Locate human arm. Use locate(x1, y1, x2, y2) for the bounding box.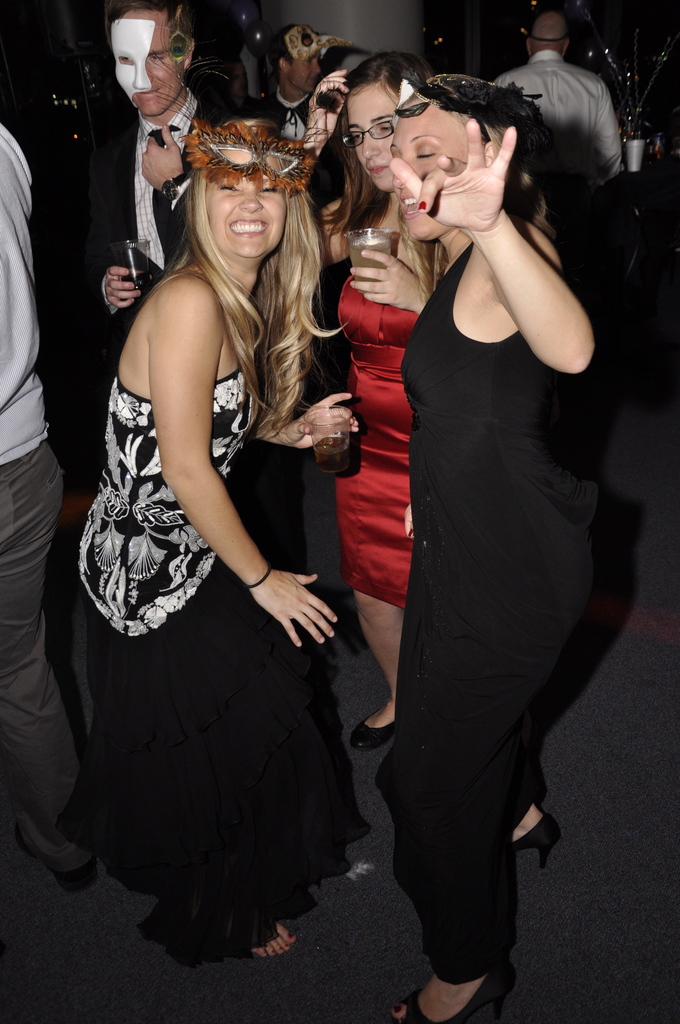
locate(594, 75, 626, 200).
